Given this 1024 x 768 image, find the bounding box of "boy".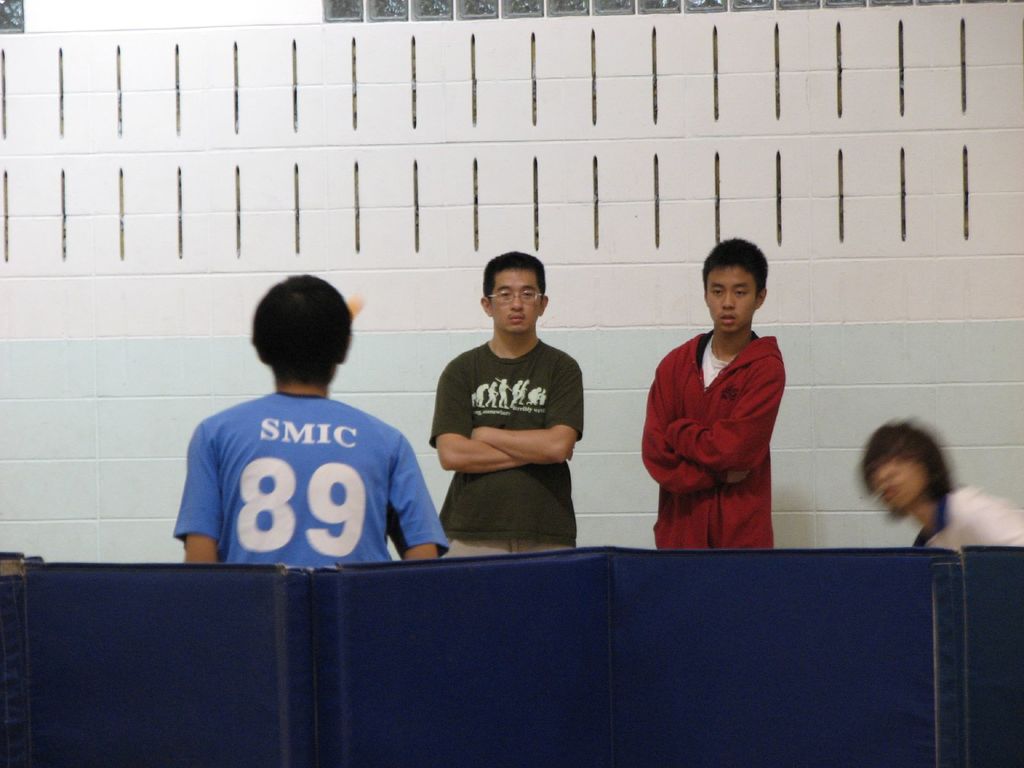
select_region(419, 253, 585, 538).
